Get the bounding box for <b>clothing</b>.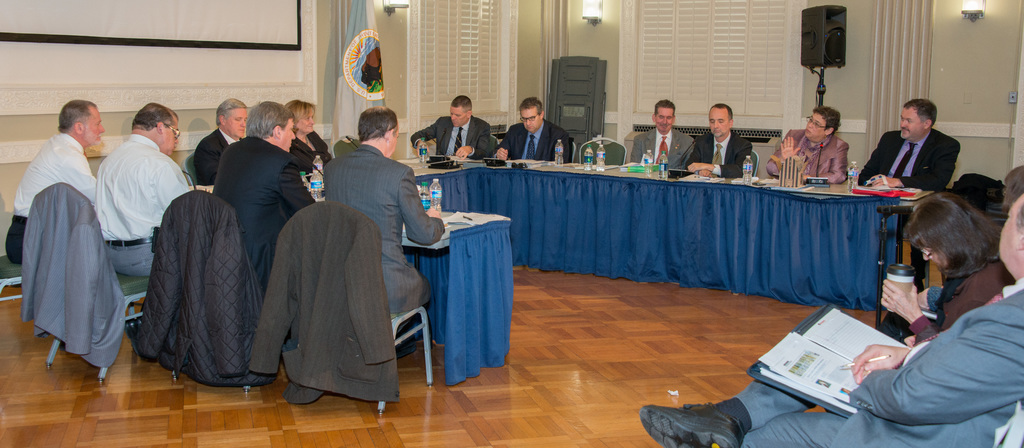
(282, 132, 320, 175).
